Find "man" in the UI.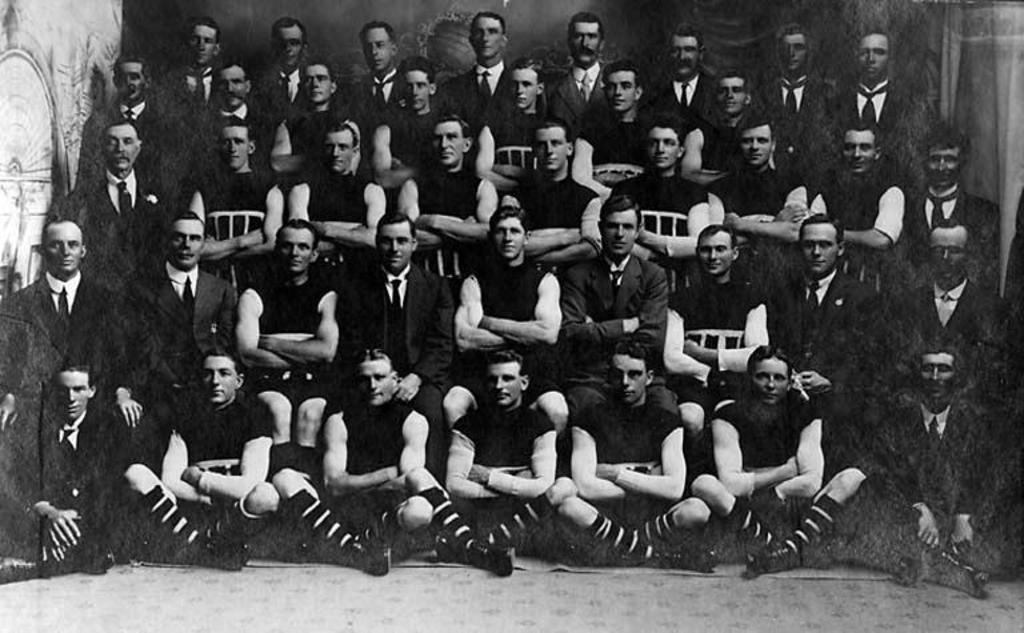
UI element at locate(676, 67, 777, 183).
